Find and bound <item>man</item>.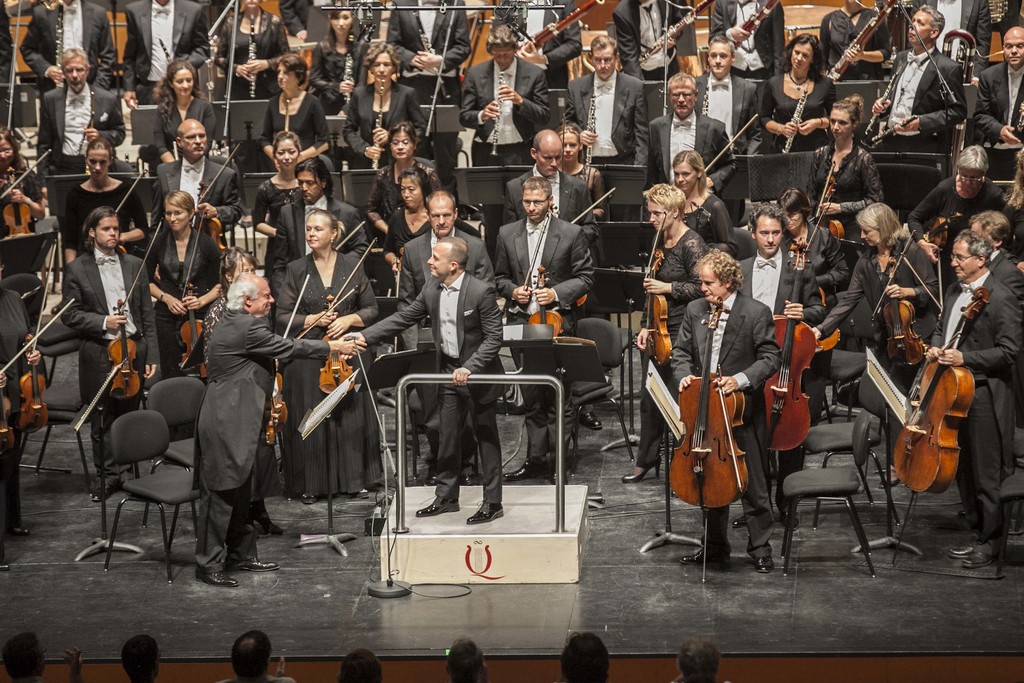
Bound: l=269, t=156, r=371, b=291.
